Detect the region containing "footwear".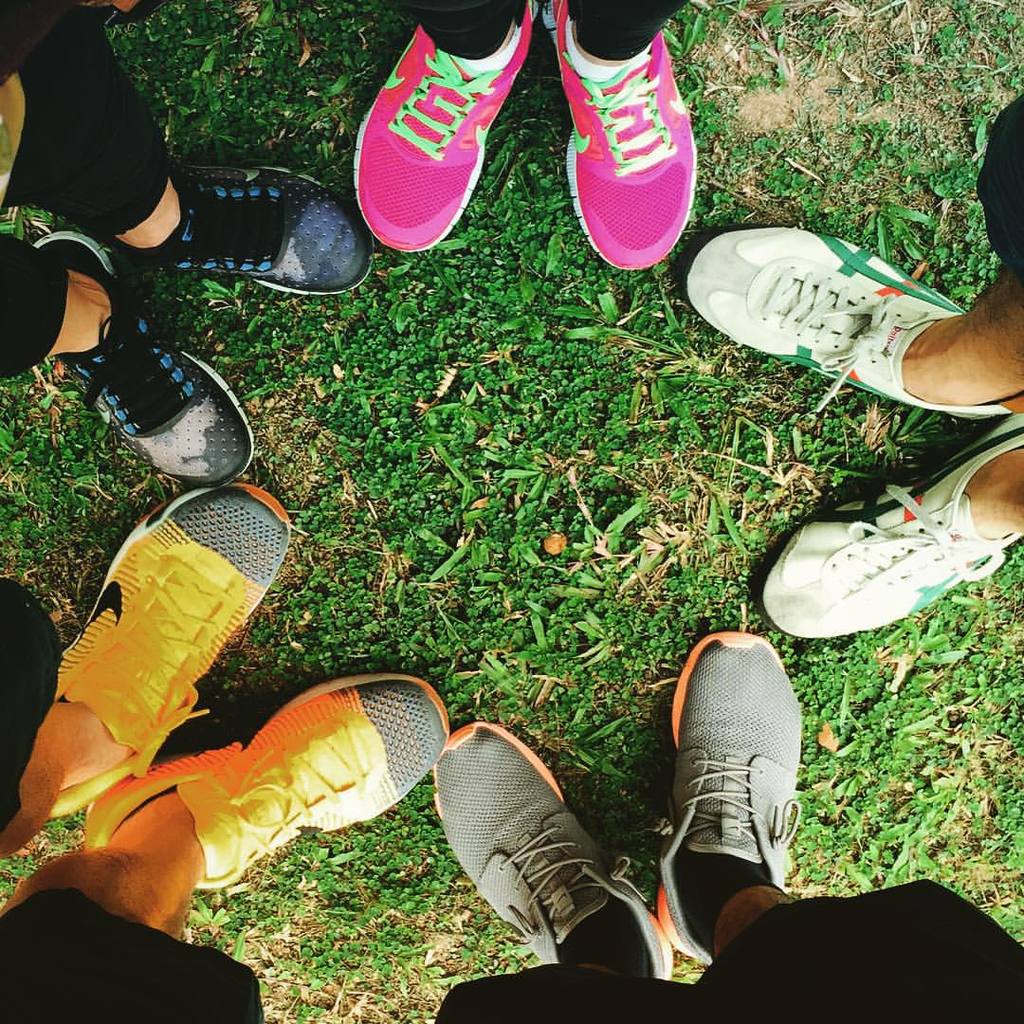
349 0 536 256.
